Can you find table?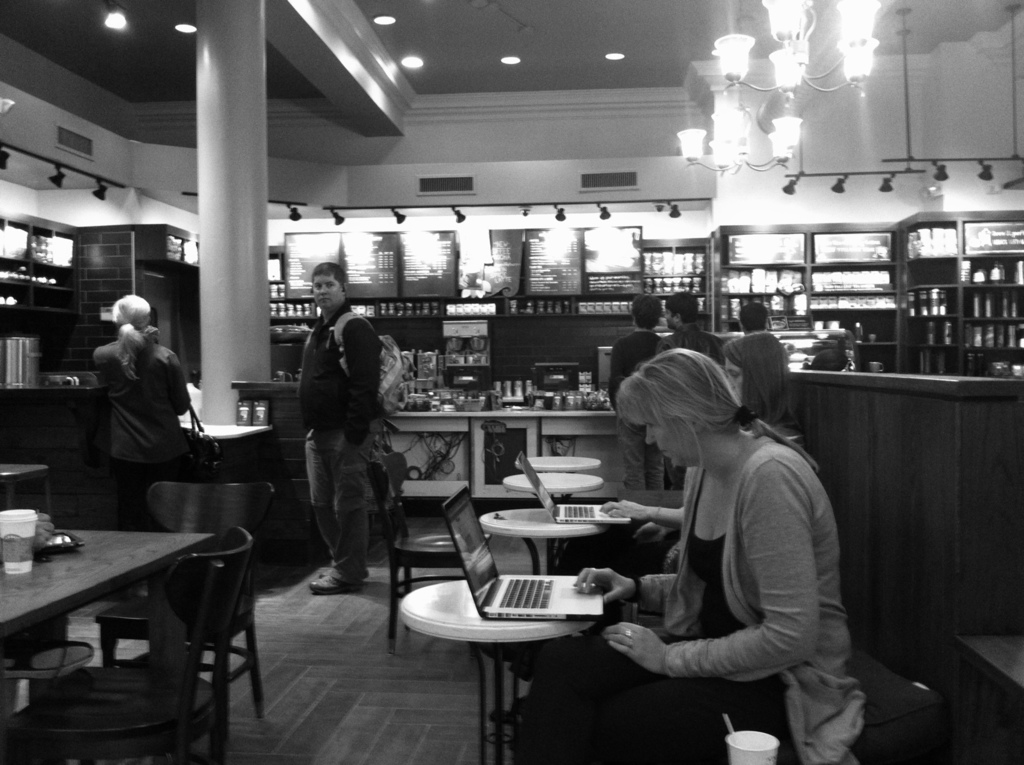
Yes, bounding box: [0, 457, 51, 512].
